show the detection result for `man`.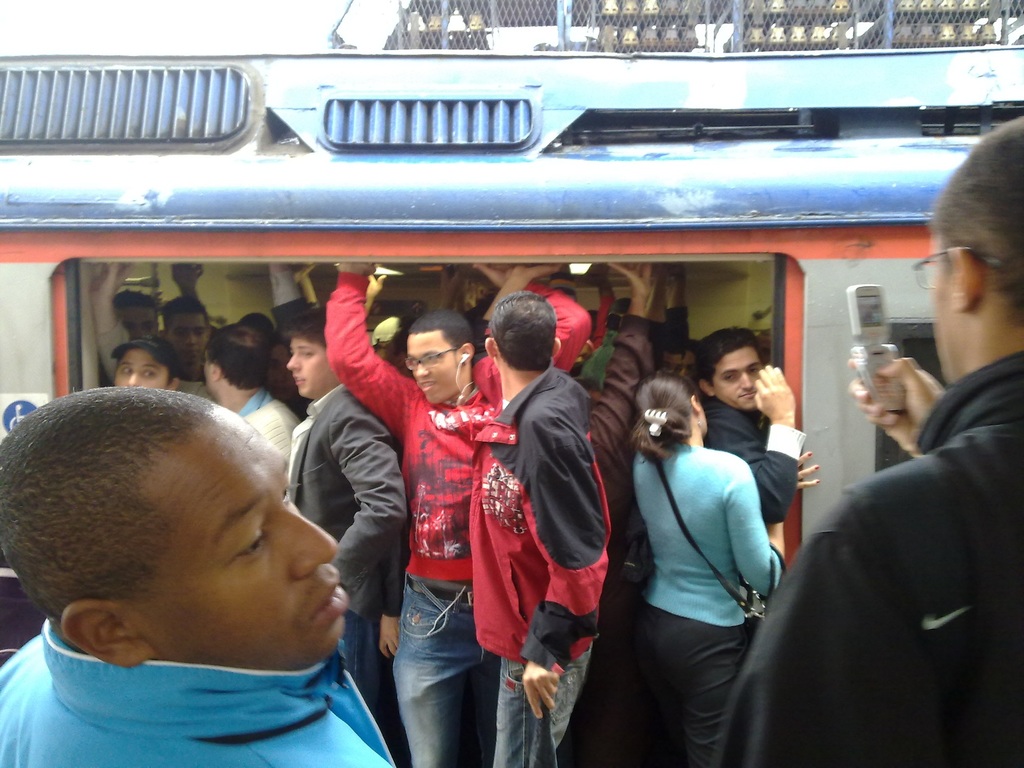
{"left": 0, "top": 378, "right": 403, "bottom": 746}.
